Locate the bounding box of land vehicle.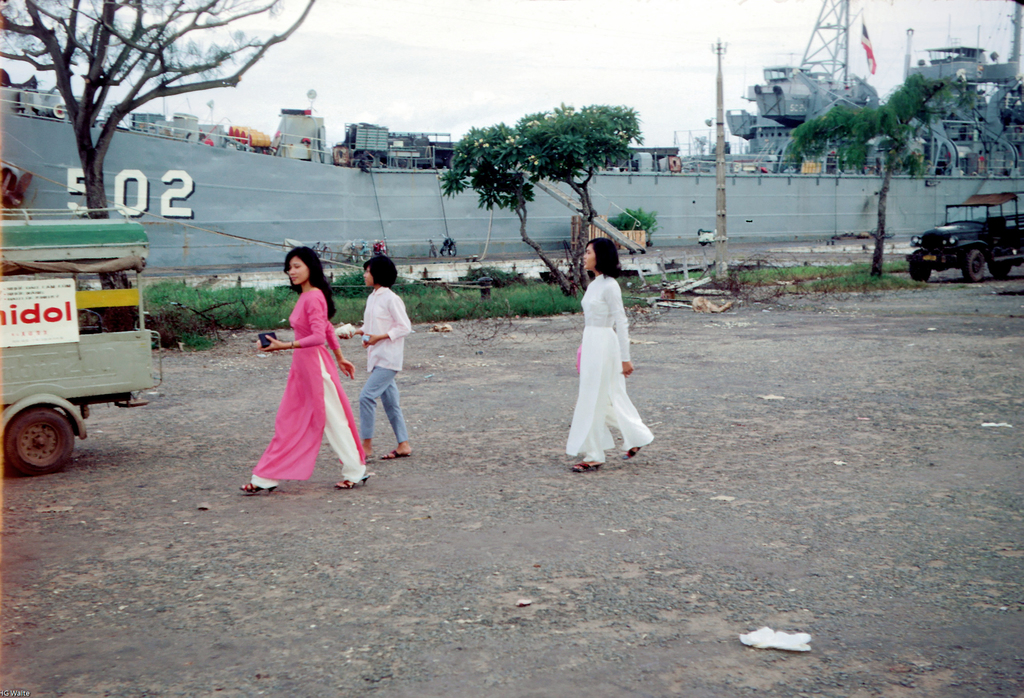
Bounding box: (left=225, top=129, right=274, bottom=152).
